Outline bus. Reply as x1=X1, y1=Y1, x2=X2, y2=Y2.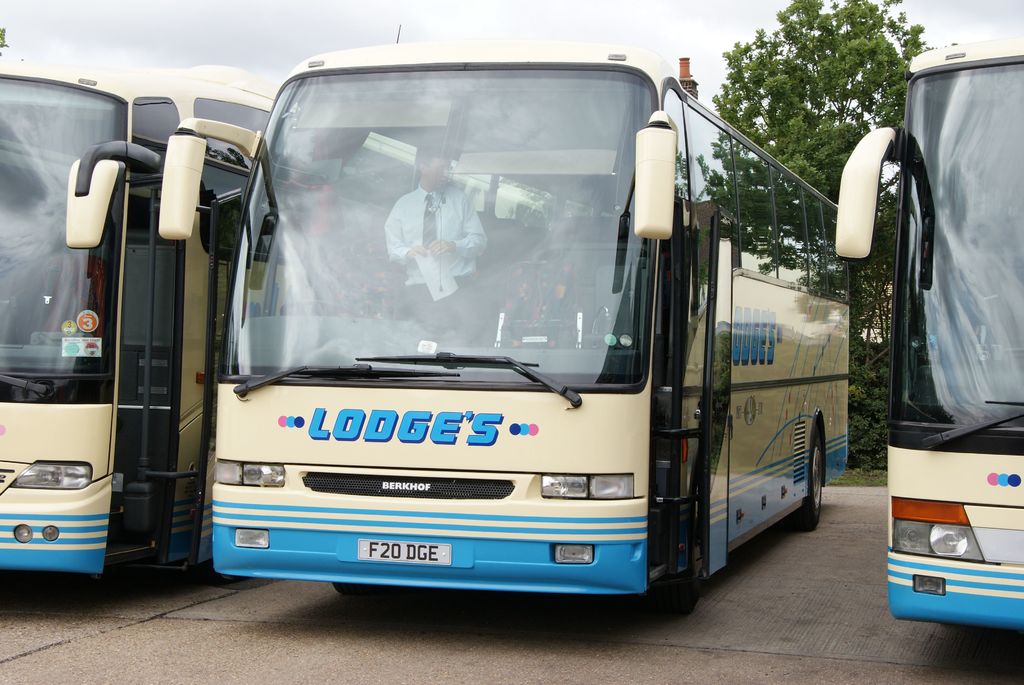
x1=0, y1=65, x2=543, y2=574.
